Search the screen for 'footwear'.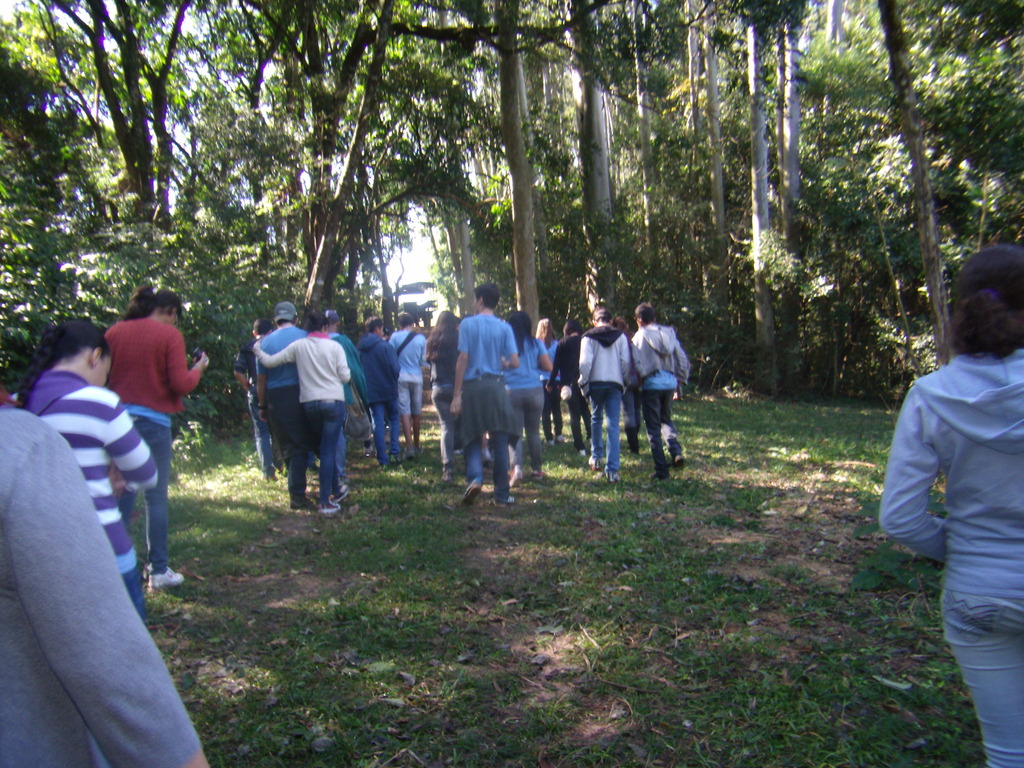
Found at region(496, 497, 515, 508).
